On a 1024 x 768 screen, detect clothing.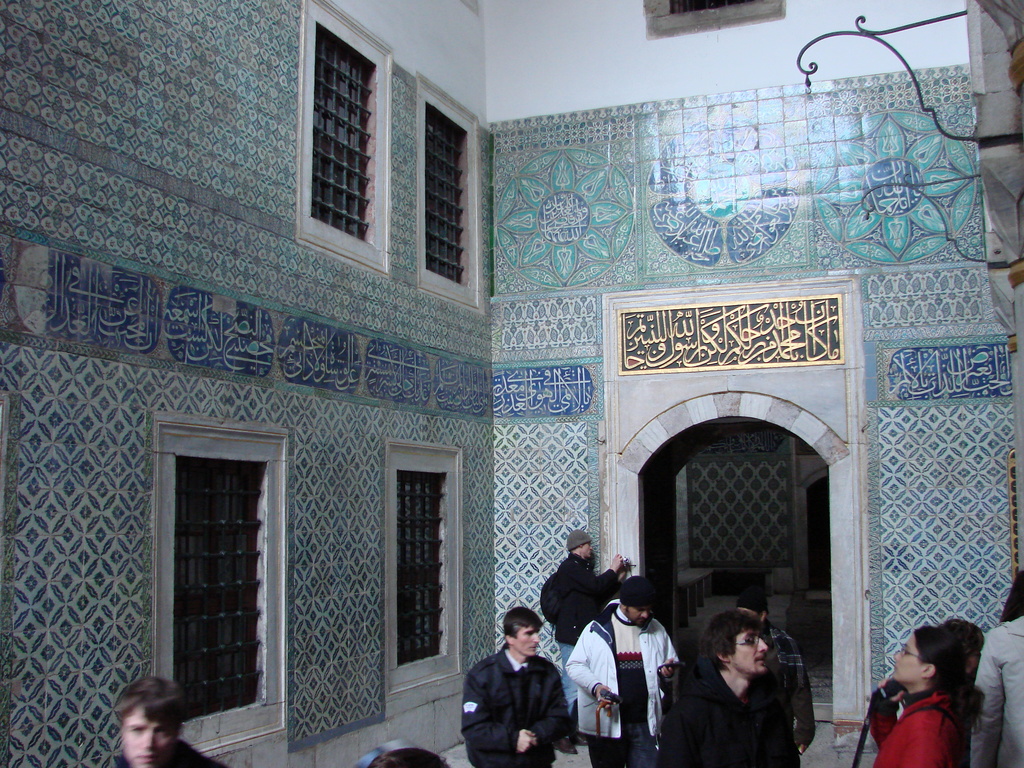
876 691 959 767.
